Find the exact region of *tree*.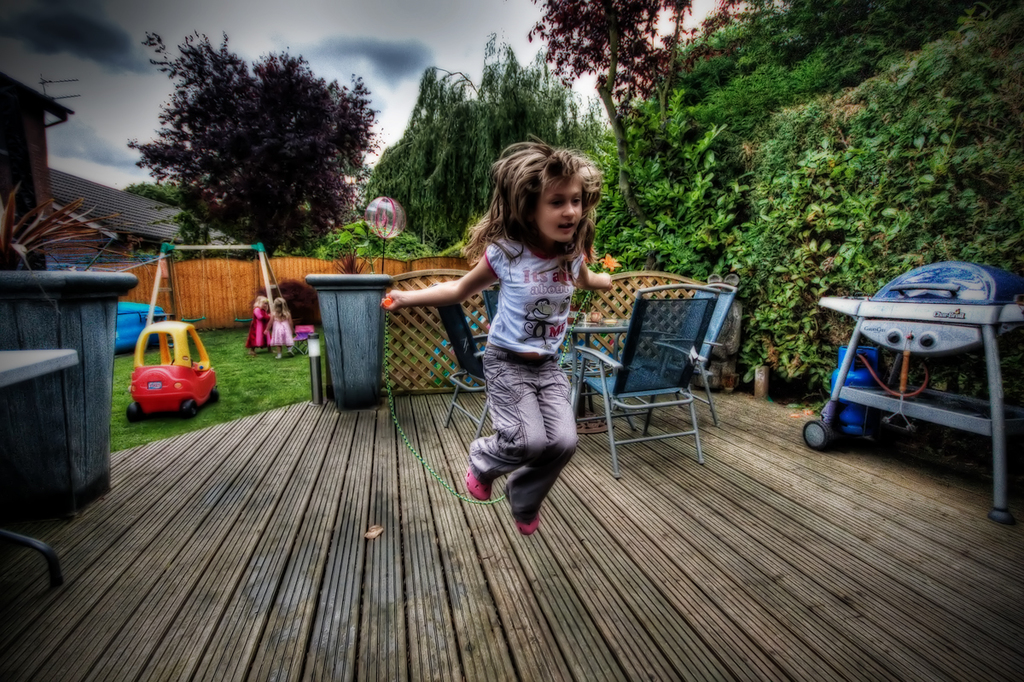
Exact region: BBox(530, 0, 695, 224).
